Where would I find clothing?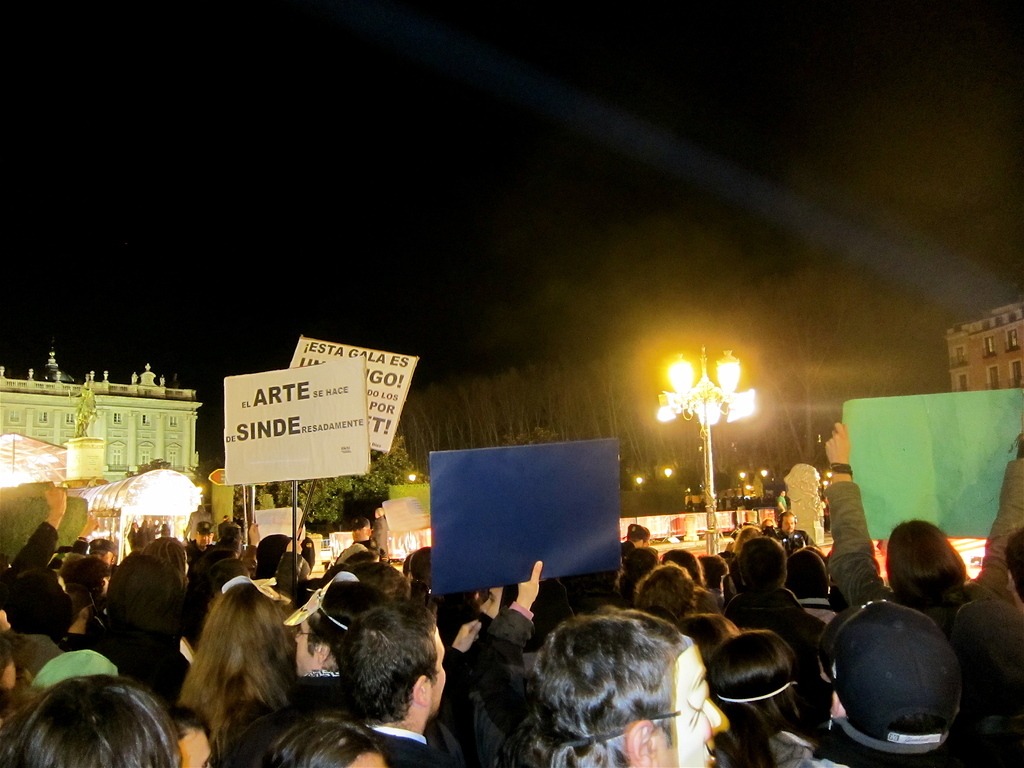
At Rect(769, 525, 804, 556).
